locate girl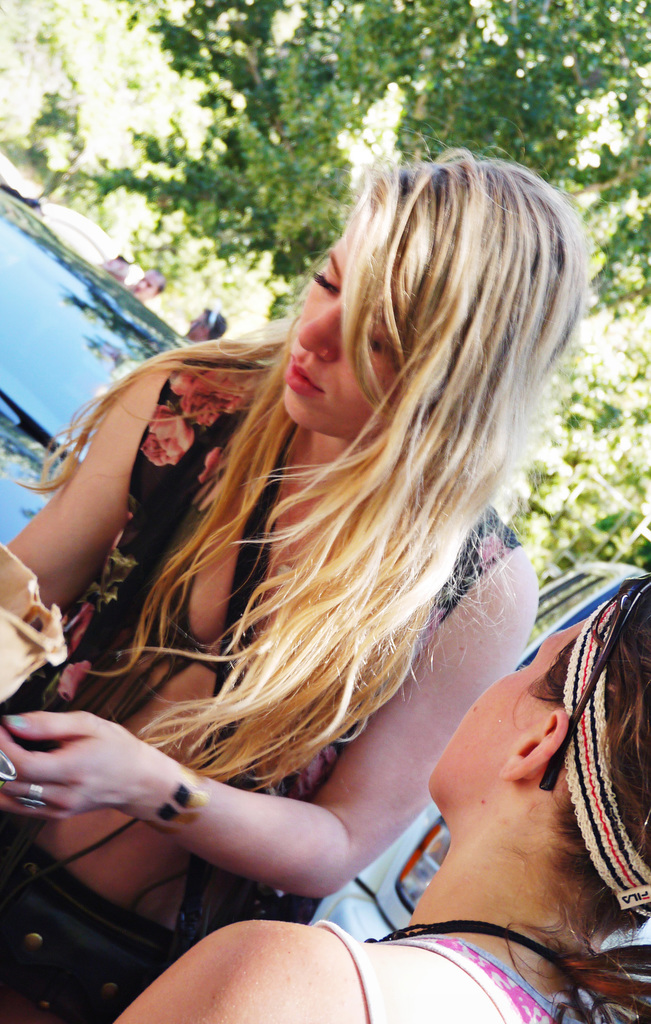
select_region(2, 109, 597, 1023)
